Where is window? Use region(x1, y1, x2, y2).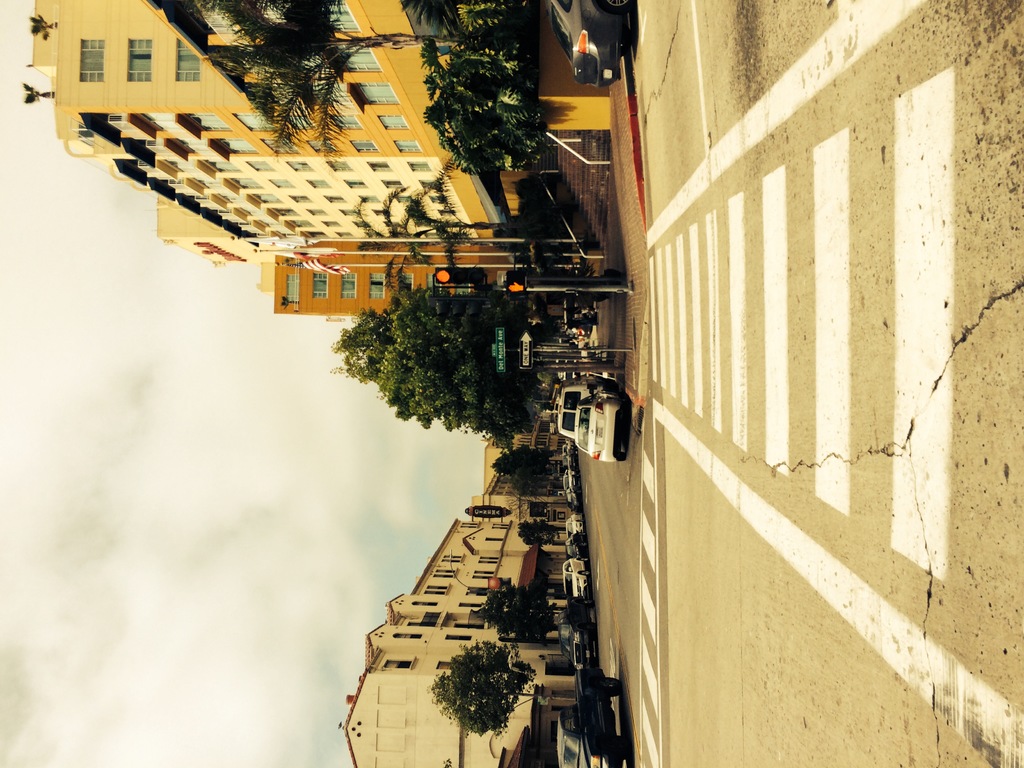
region(371, 160, 392, 170).
